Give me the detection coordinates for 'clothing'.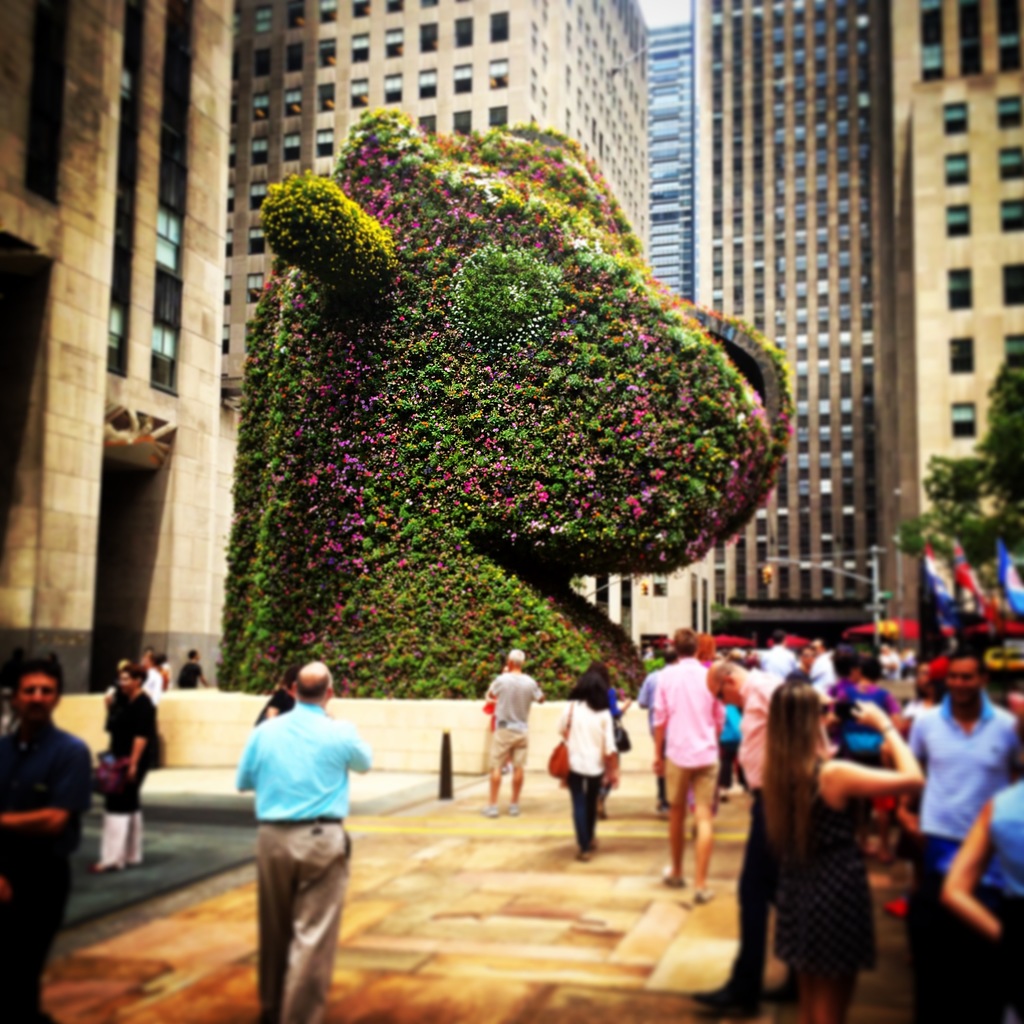
[764,760,881,988].
